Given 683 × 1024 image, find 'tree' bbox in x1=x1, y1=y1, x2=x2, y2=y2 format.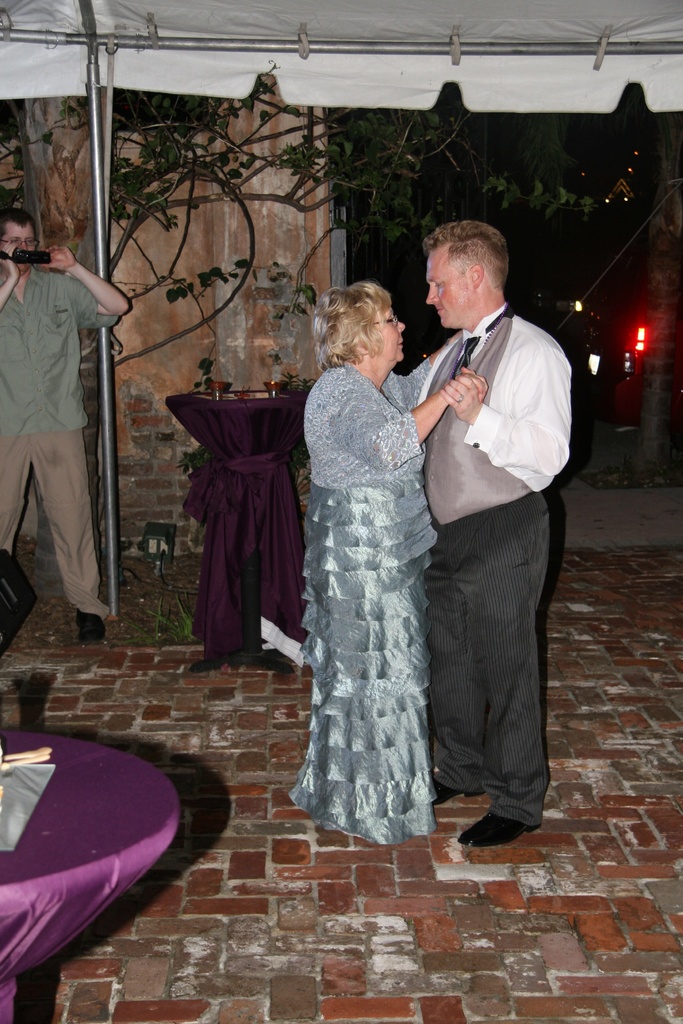
x1=0, y1=83, x2=682, y2=622.
